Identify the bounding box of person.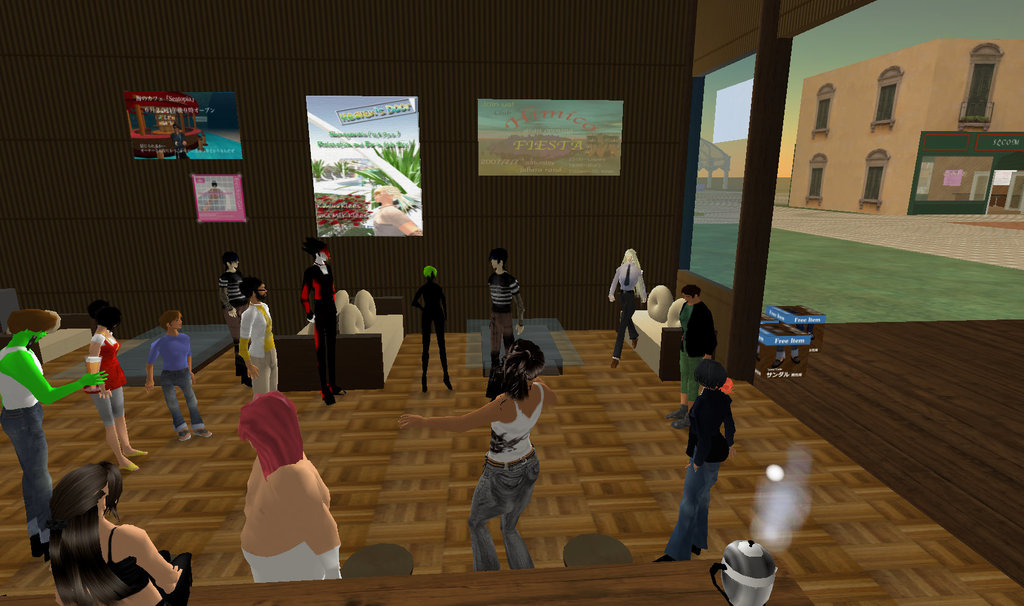
left=393, top=336, right=550, bottom=568.
